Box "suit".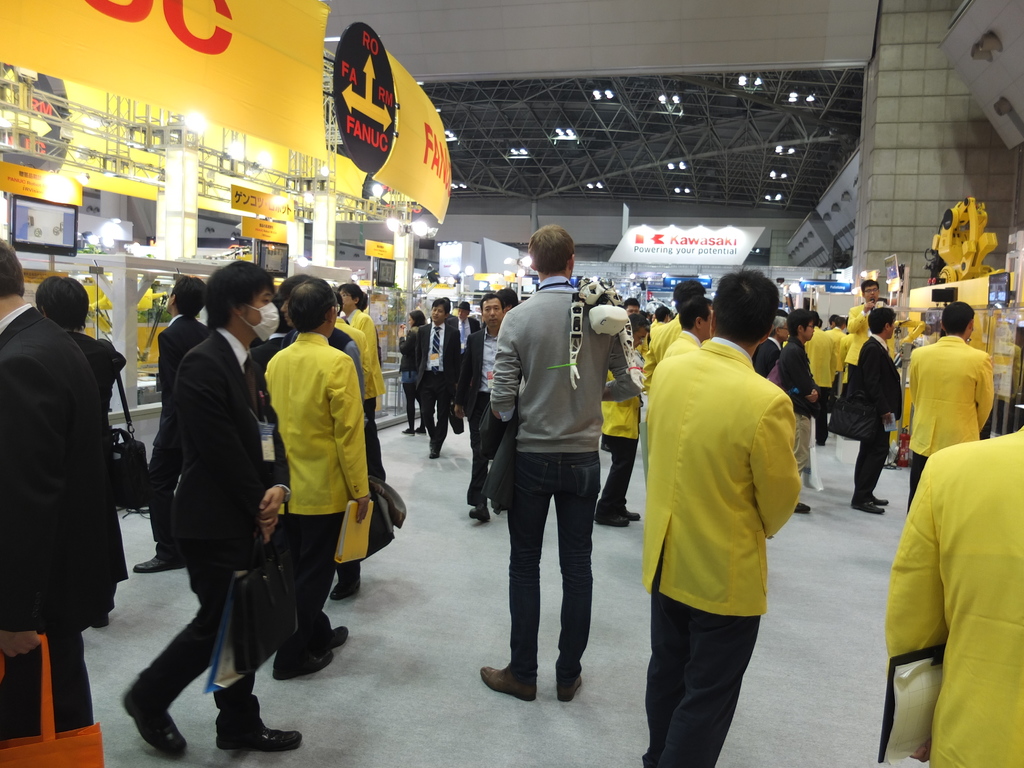
[394,325,418,367].
